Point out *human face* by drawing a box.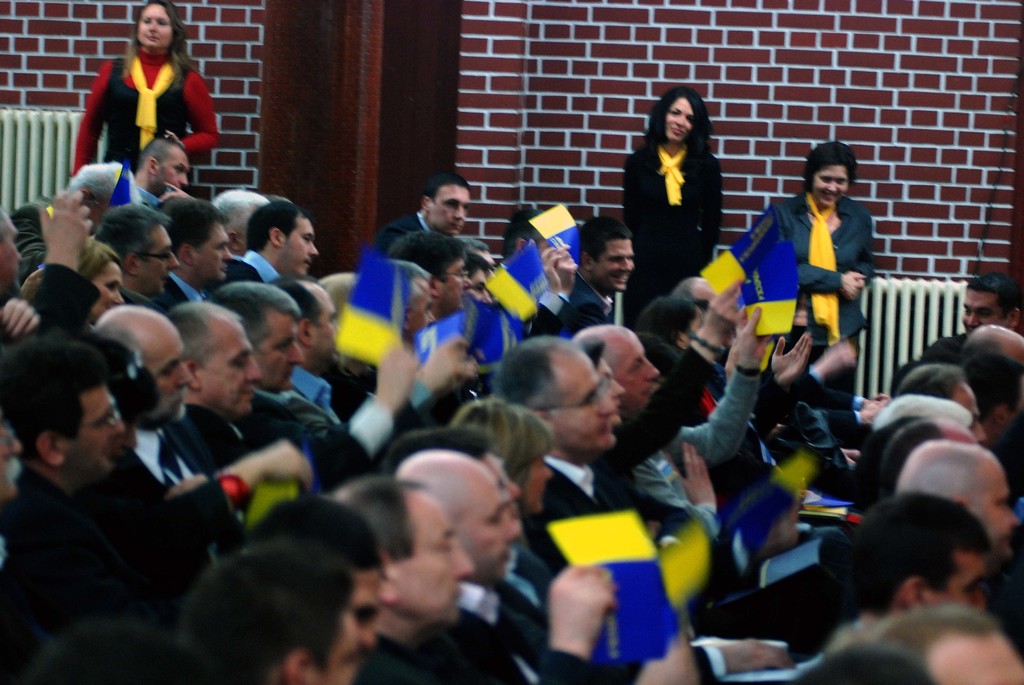
l=440, t=265, r=471, b=310.
